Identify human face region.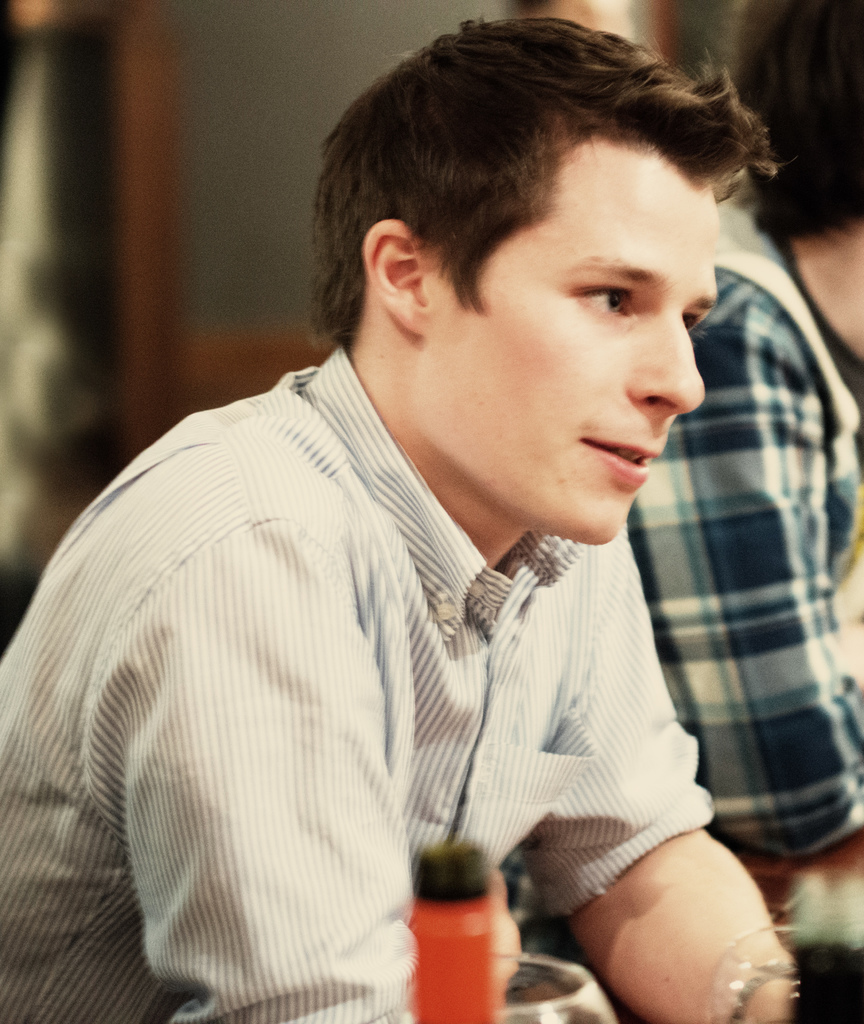
Region: box=[428, 144, 720, 541].
